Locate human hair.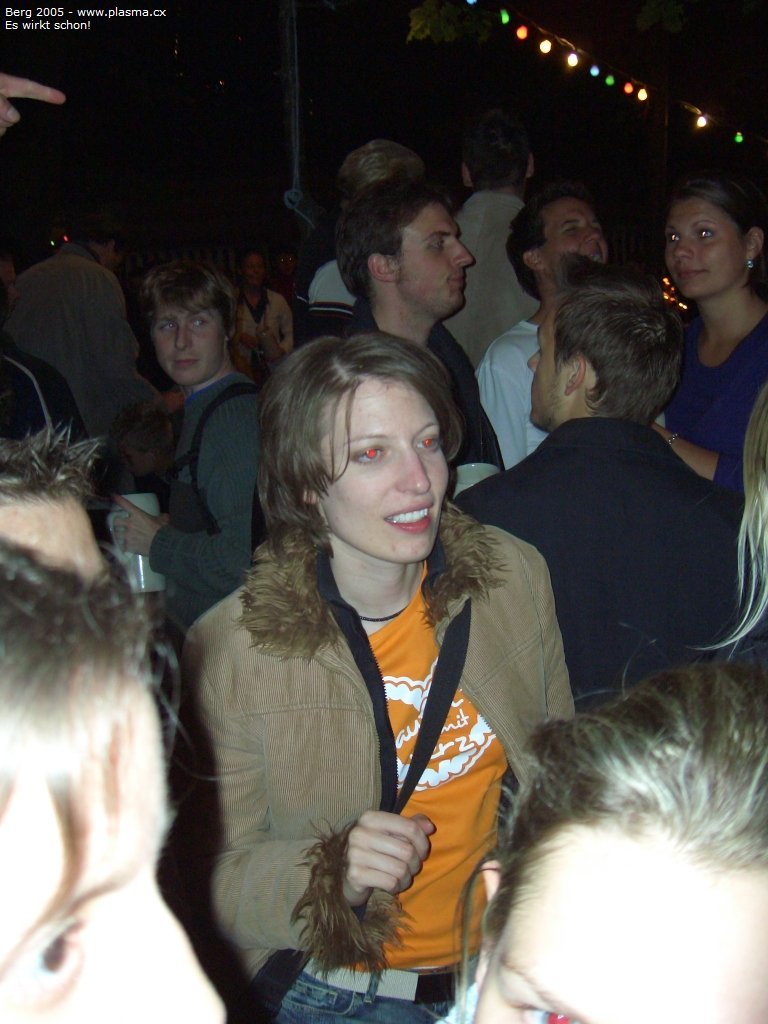
Bounding box: <bbox>0, 420, 104, 496</bbox>.
